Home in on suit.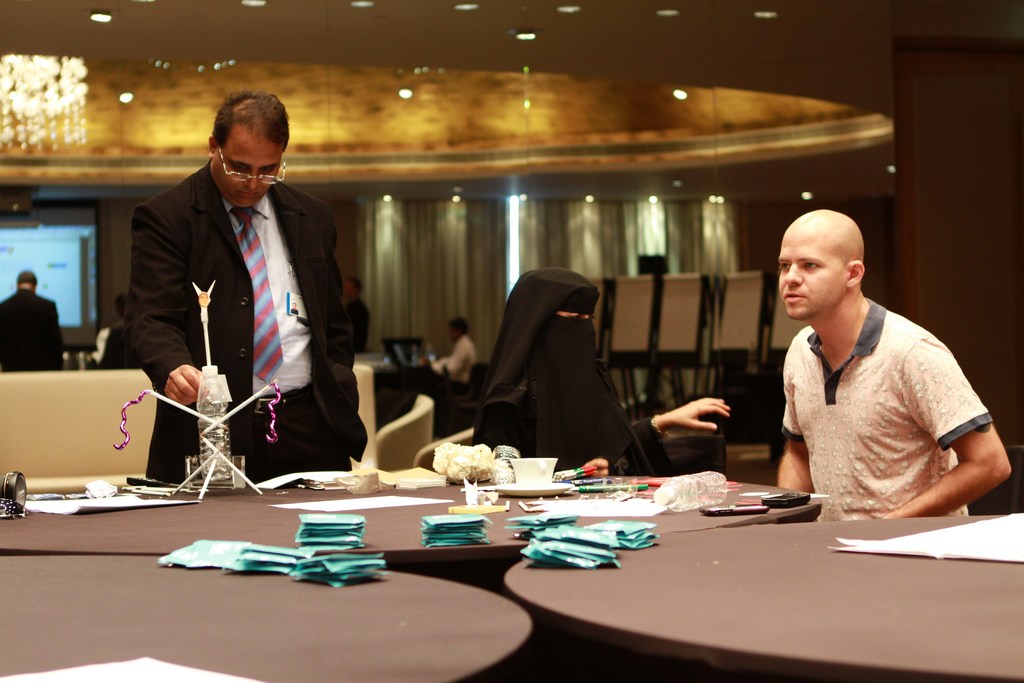
Homed in at detection(129, 93, 358, 507).
